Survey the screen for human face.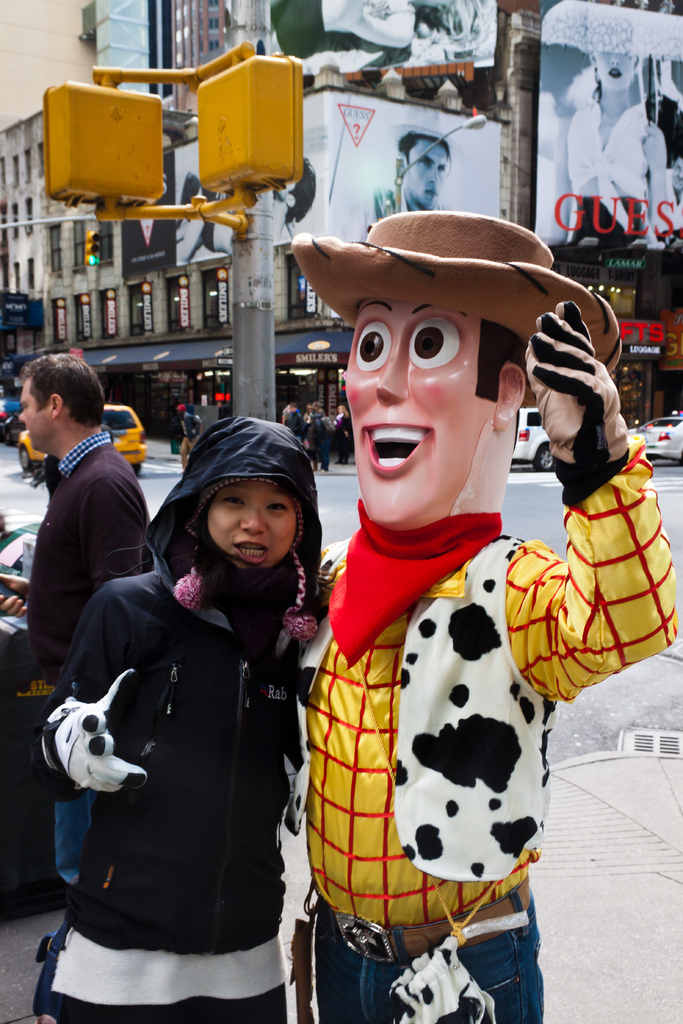
Survey found: detection(206, 482, 293, 564).
